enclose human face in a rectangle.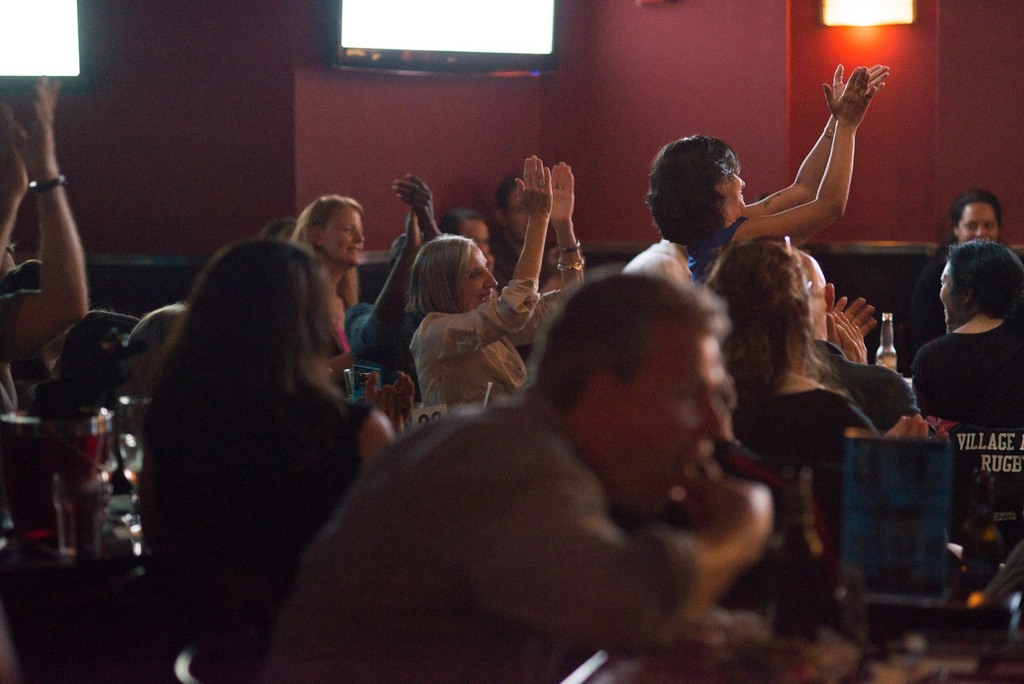
{"left": 325, "top": 207, "right": 363, "bottom": 264}.
